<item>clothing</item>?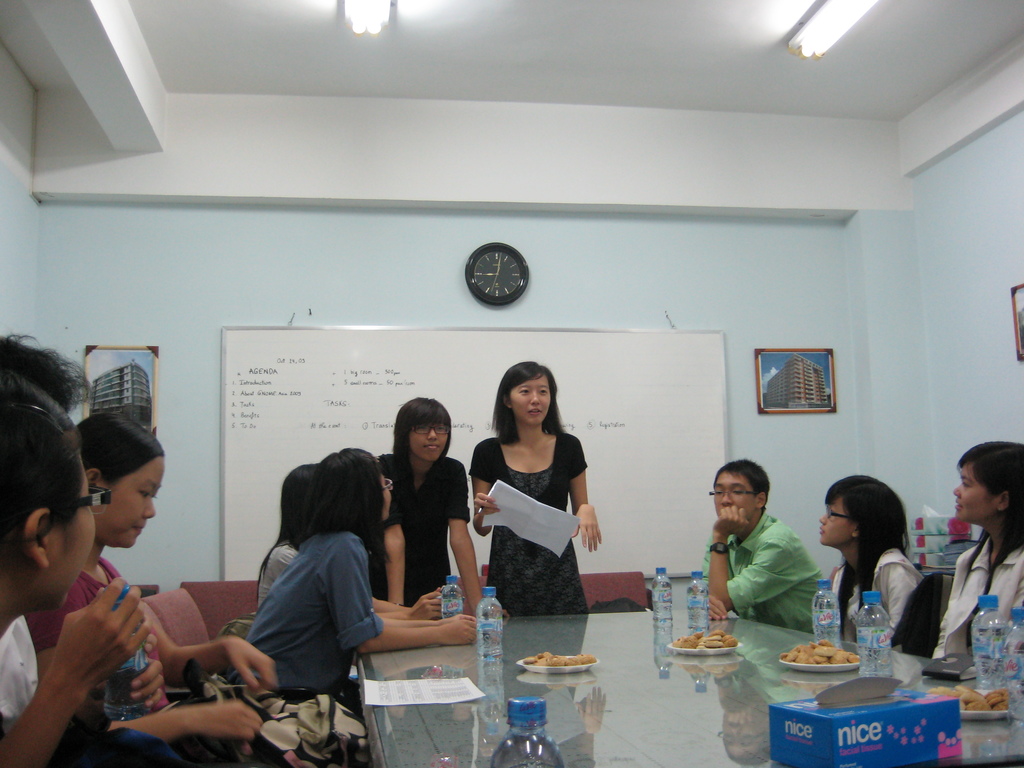
0/611/55/713
